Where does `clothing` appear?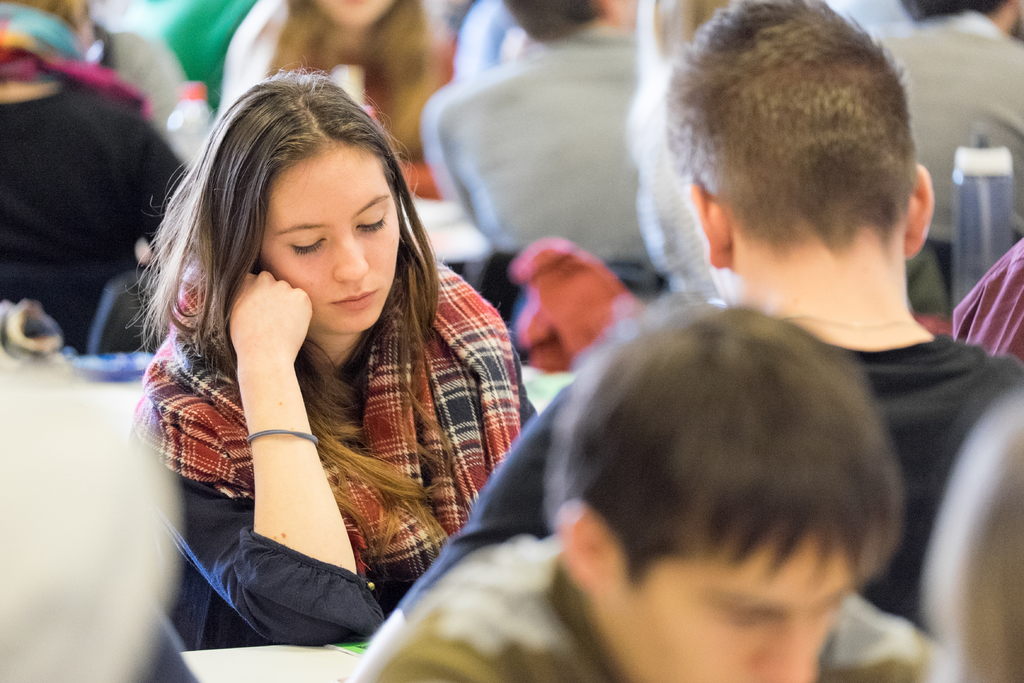
Appears at (430, 30, 655, 272).
